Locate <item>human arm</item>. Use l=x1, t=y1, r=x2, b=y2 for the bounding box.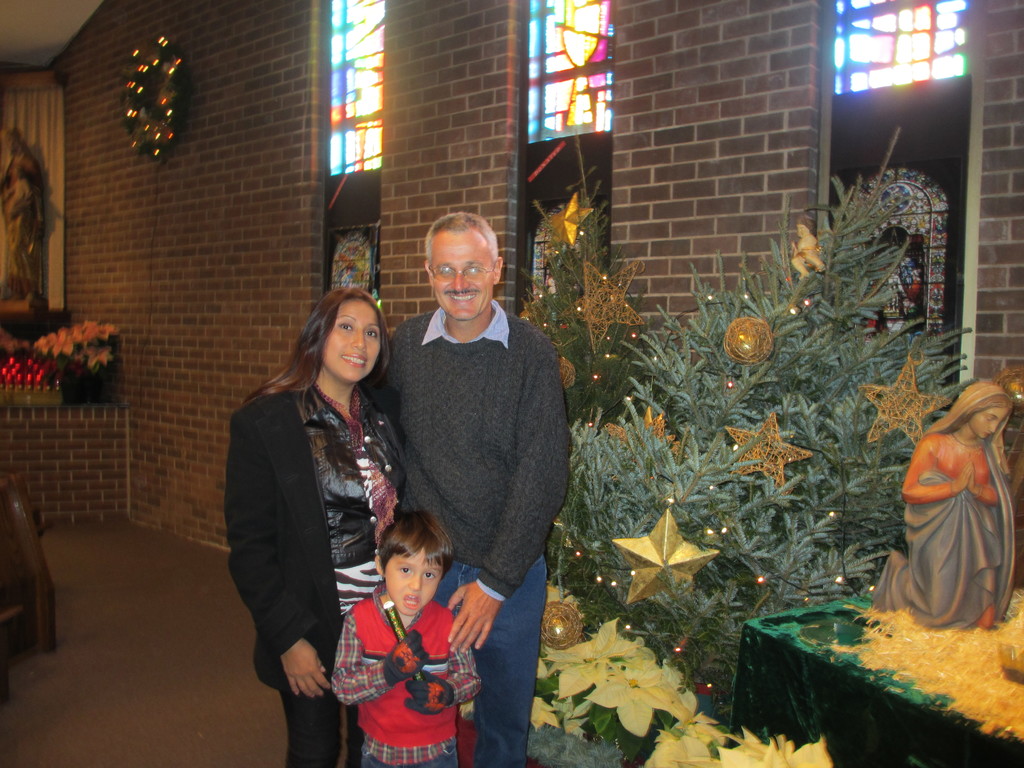
l=407, t=621, r=479, b=712.
